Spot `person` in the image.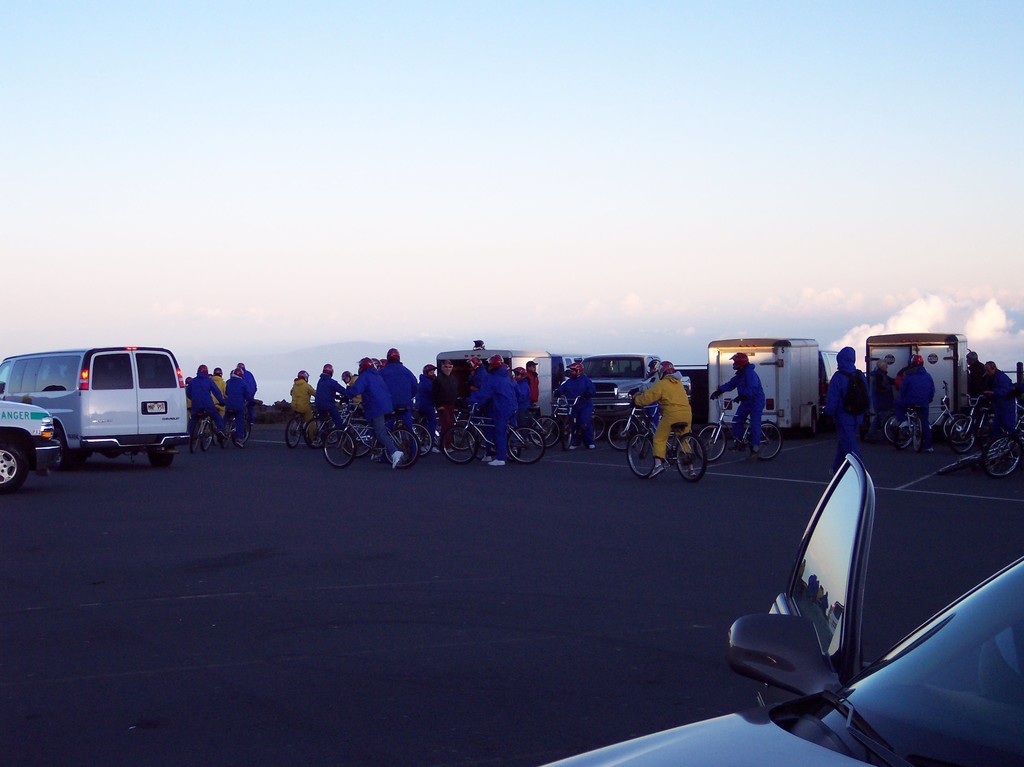
`person` found at locate(892, 353, 935, 430).
